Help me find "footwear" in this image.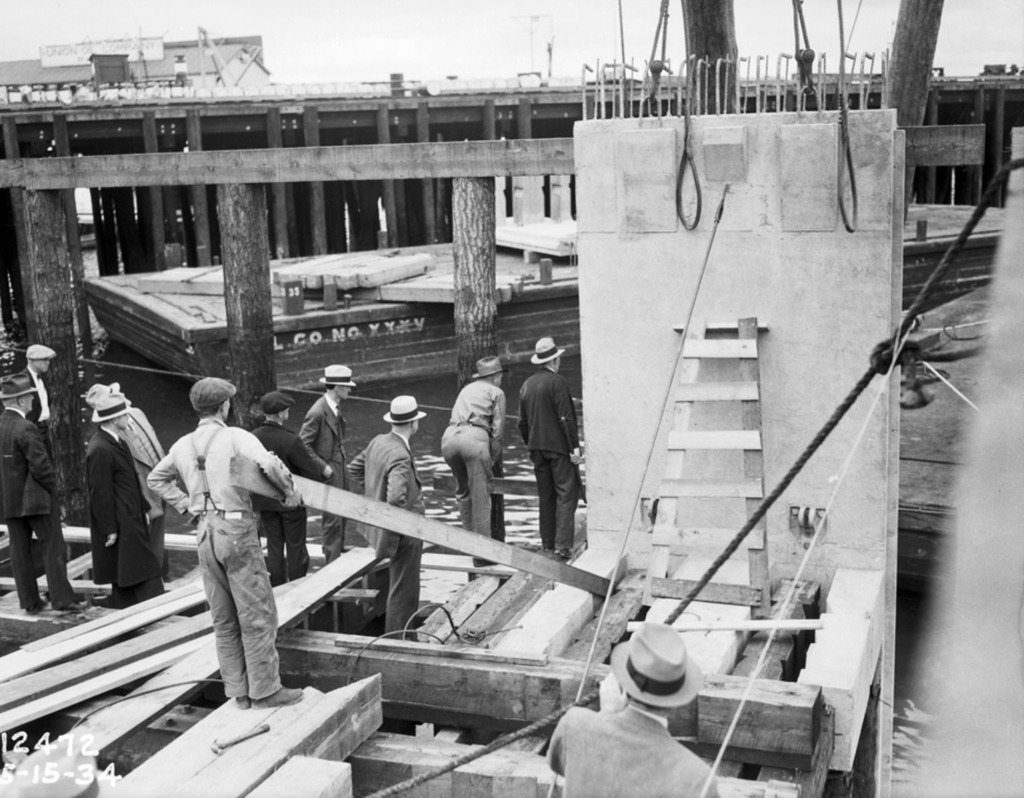
Found it: BBox(253, 687, 305, 710).
